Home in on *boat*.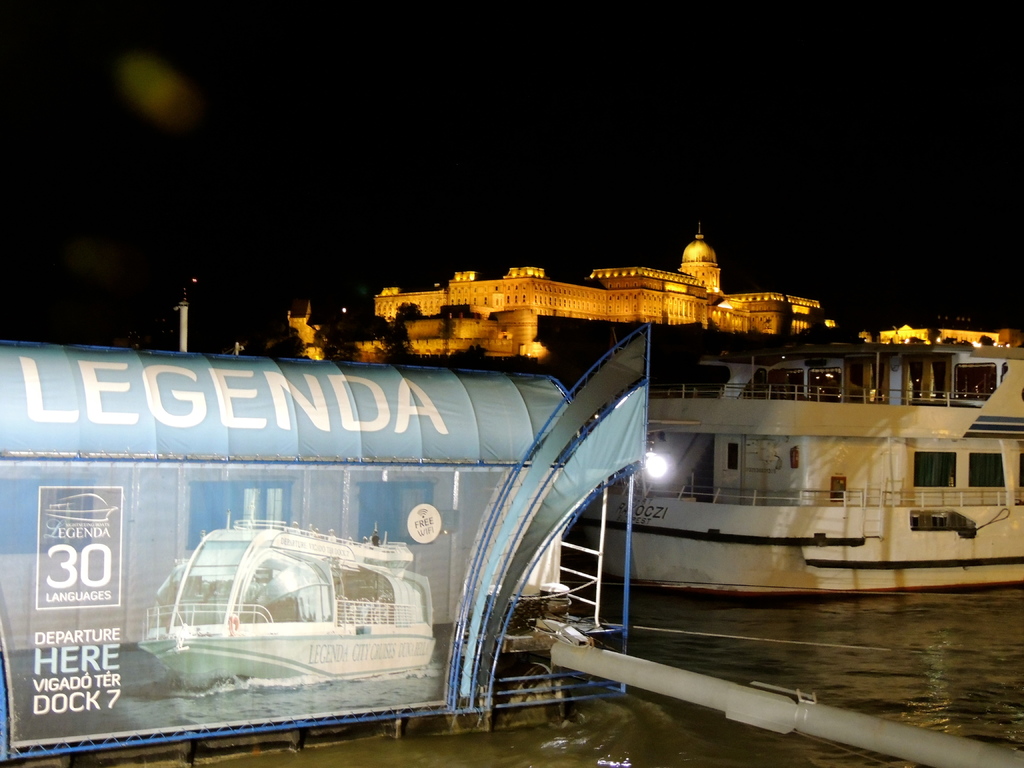
Homed in at <box>133,516,443,705</box>.
